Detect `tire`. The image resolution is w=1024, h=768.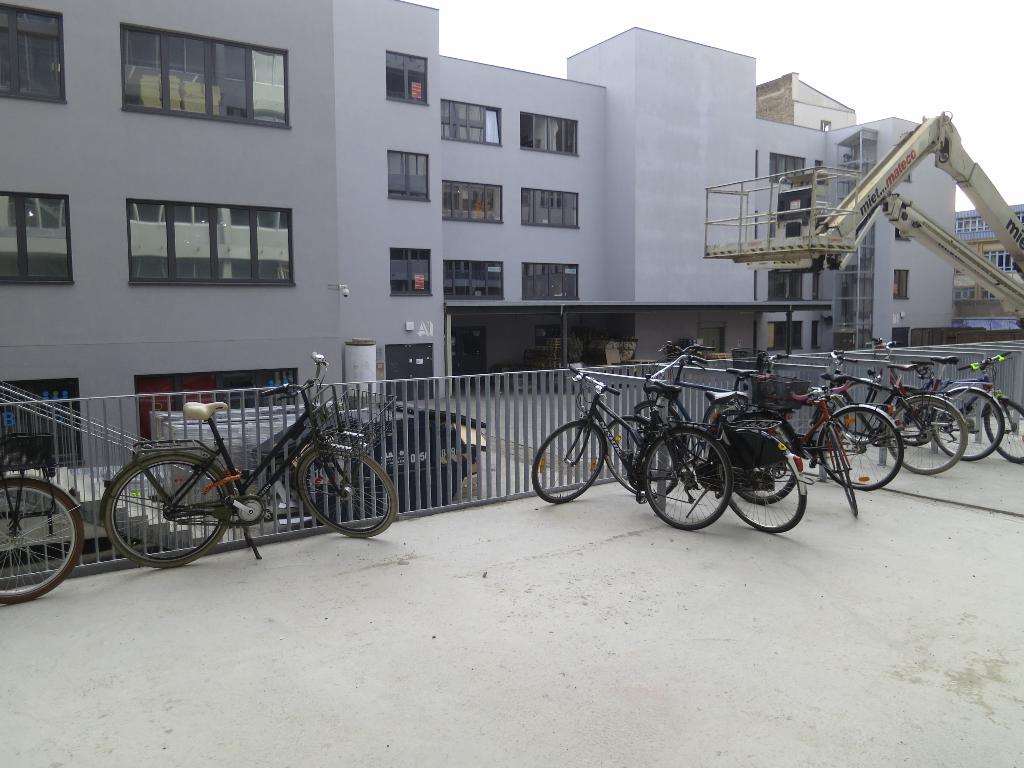
Rect(981, 397, 1023, 466).
